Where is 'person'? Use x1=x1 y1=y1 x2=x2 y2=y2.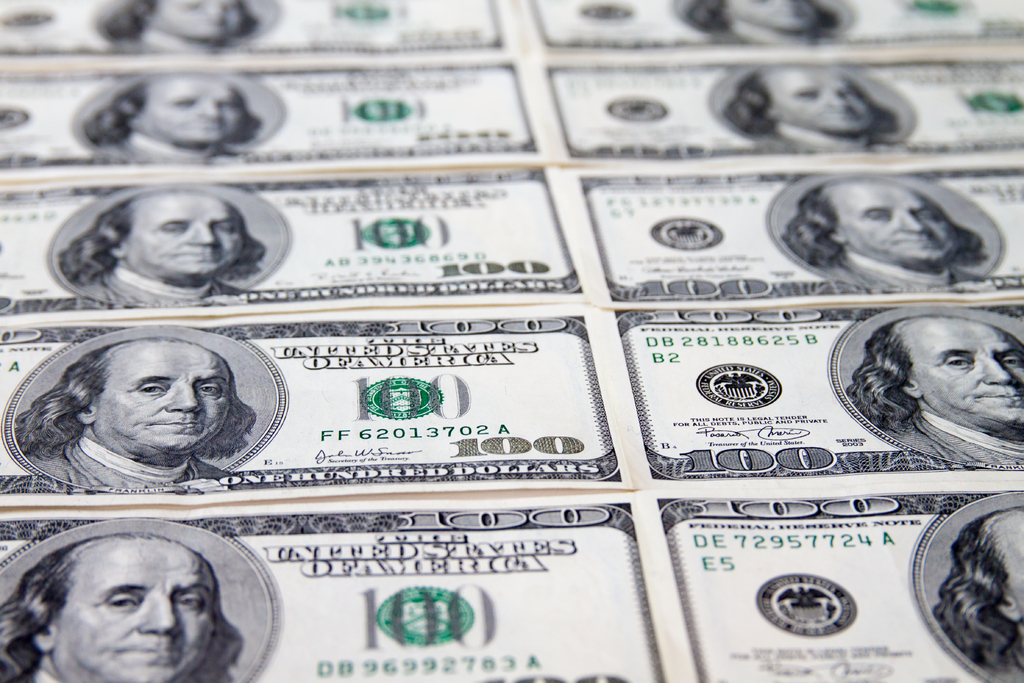
x1=842 y1=304 x2=1023 y2=466.
